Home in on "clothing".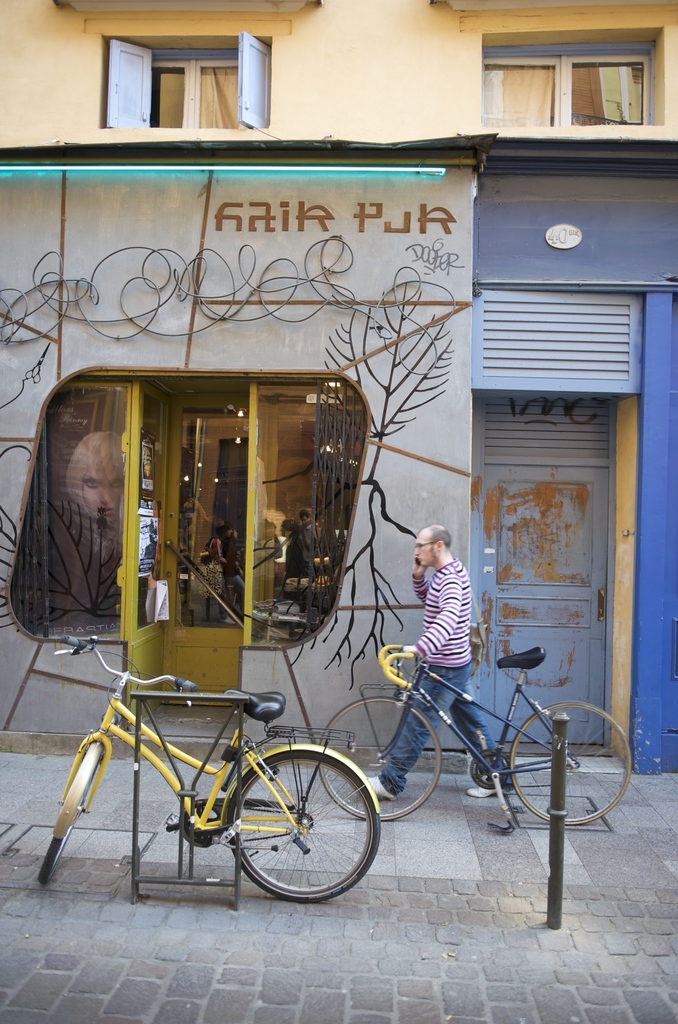
Homed in at 288,521,321,580.
